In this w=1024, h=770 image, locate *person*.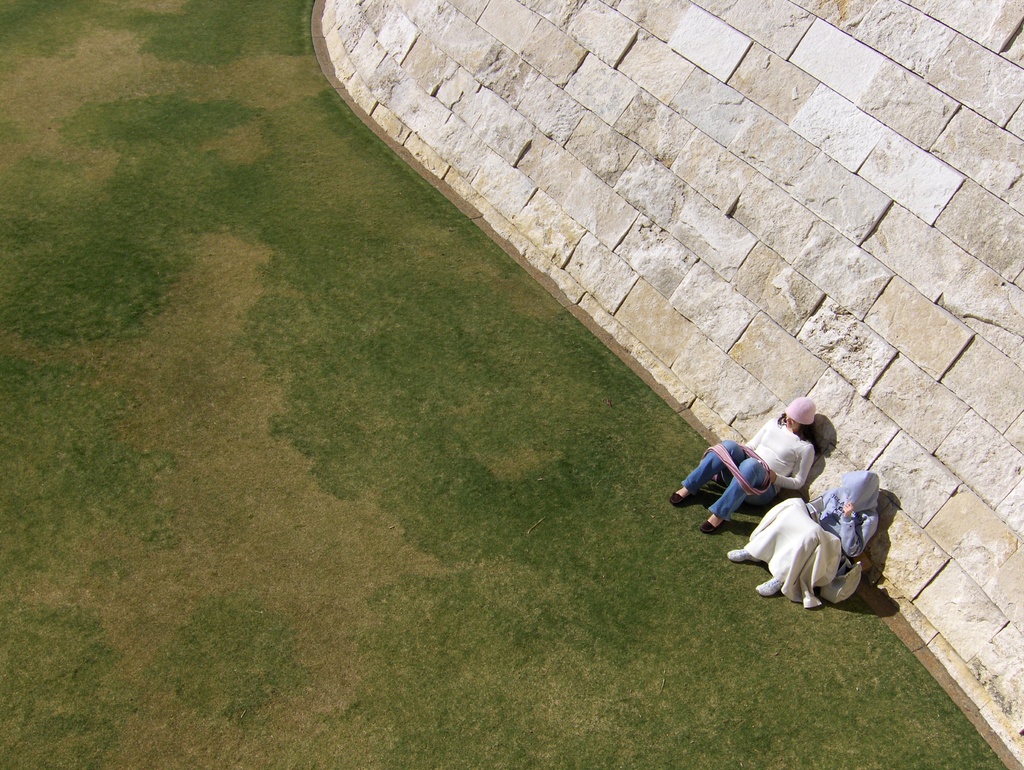
Bounding box: bbox=[730, 470, 883, 608].
